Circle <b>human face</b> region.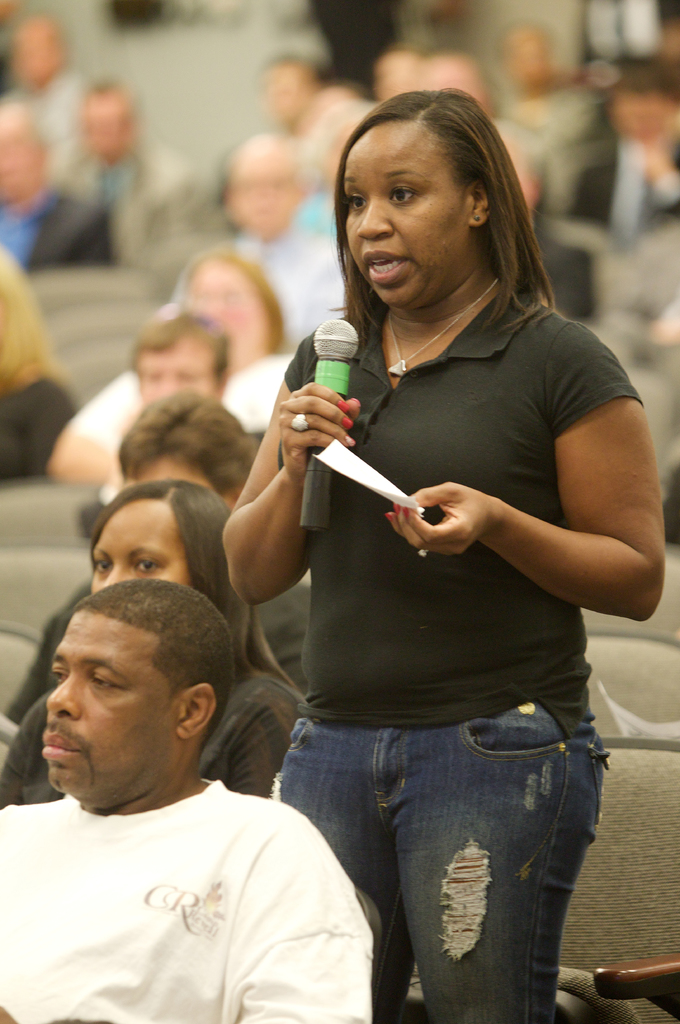
Region: box(85, 85, 123, 155).
